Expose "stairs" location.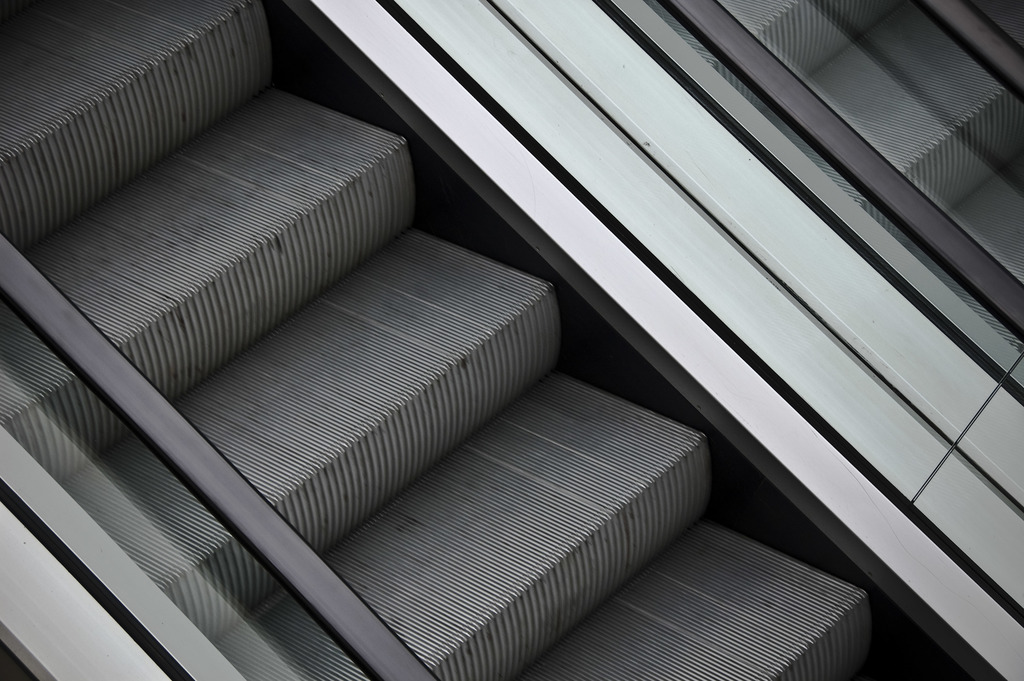
Exposed at region(648, 0, 1023, 348).
